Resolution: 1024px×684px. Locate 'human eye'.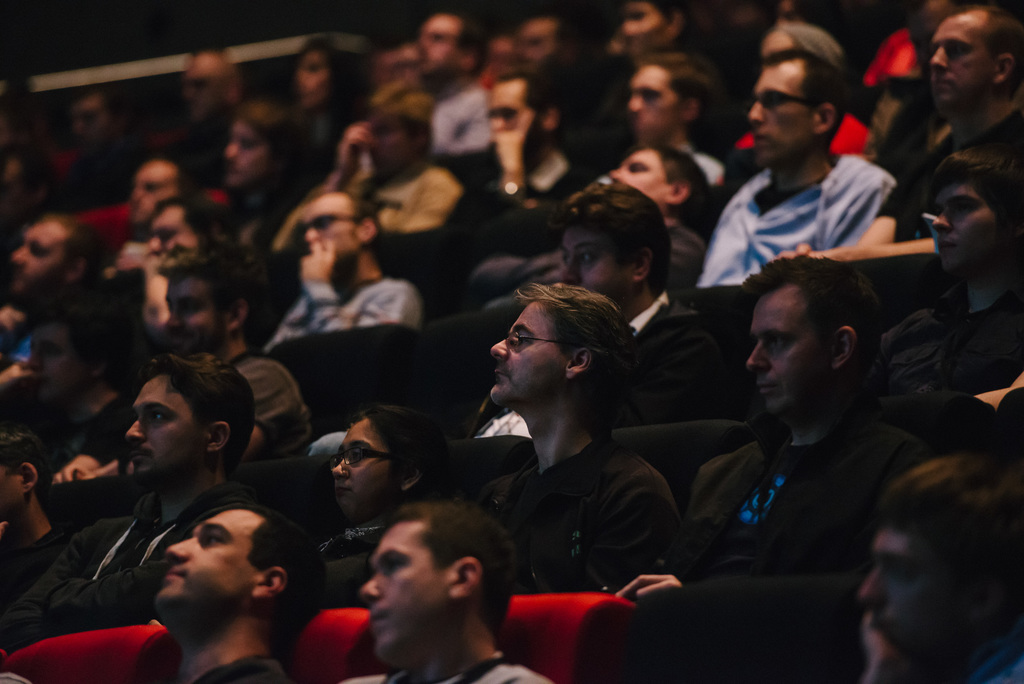
{"left": 765, "top": 335, "right": 787, "bottom": 348}.
